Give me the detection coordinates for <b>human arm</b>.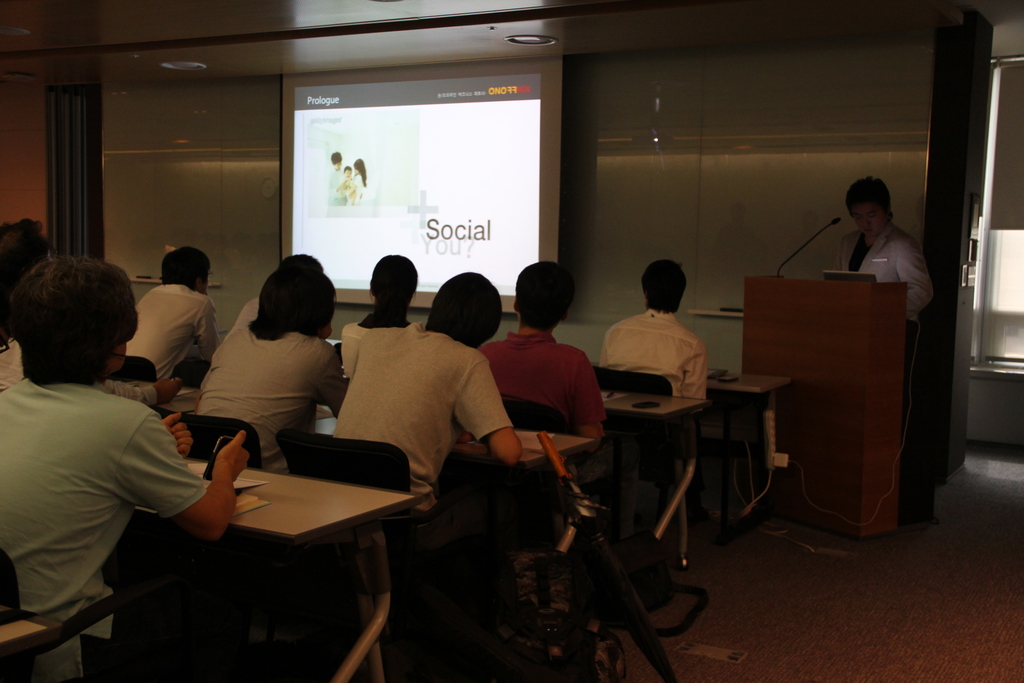
193, 312, 223, 359.
